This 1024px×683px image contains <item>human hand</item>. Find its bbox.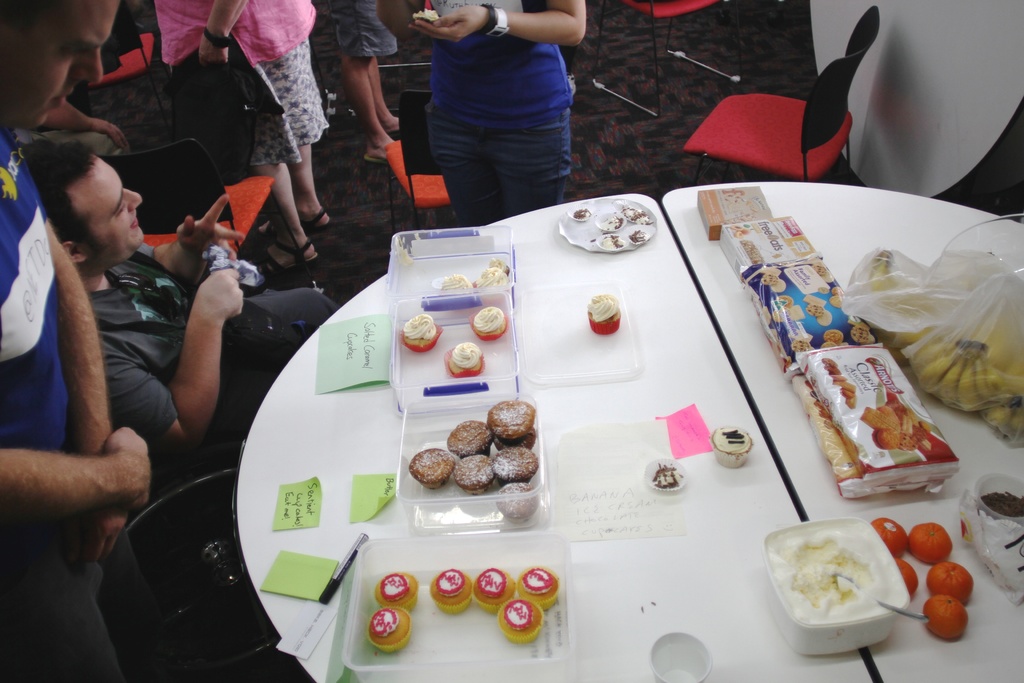
<box>195,268,246,323</box>.
